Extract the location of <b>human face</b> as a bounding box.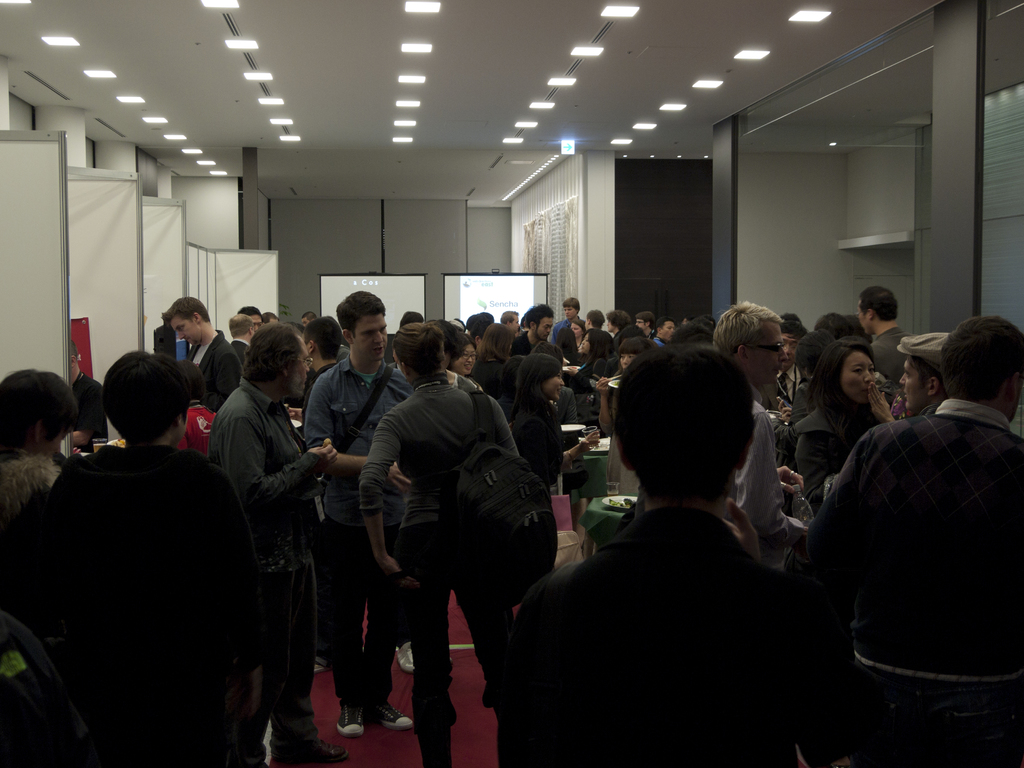
bbox=(514, 316, 519, 332).
